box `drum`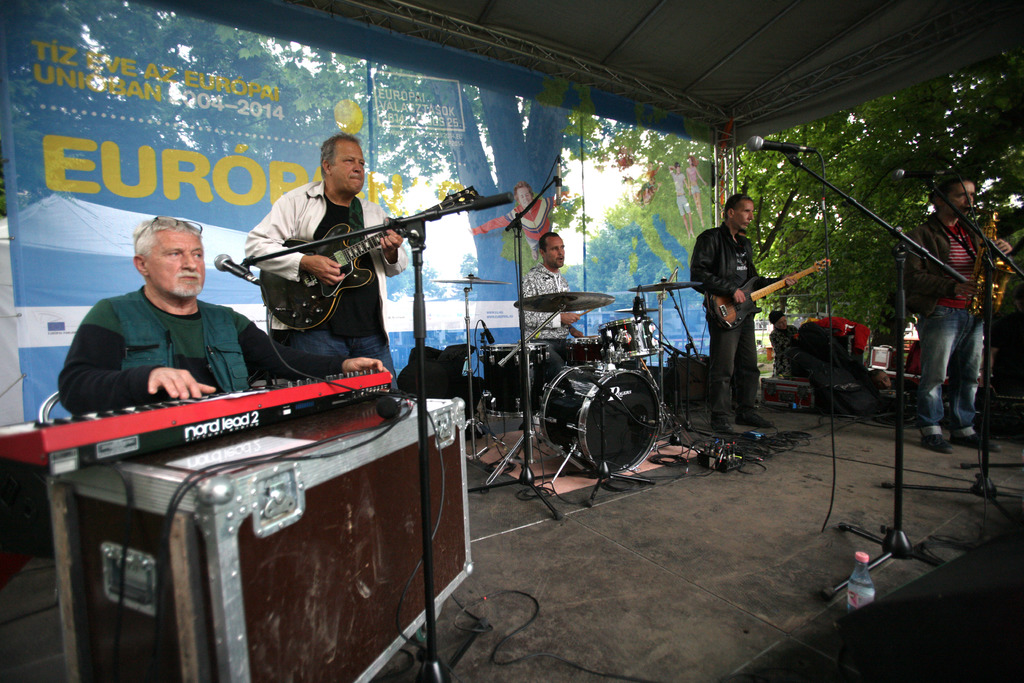
BBox(596, 315, 660, 365)
